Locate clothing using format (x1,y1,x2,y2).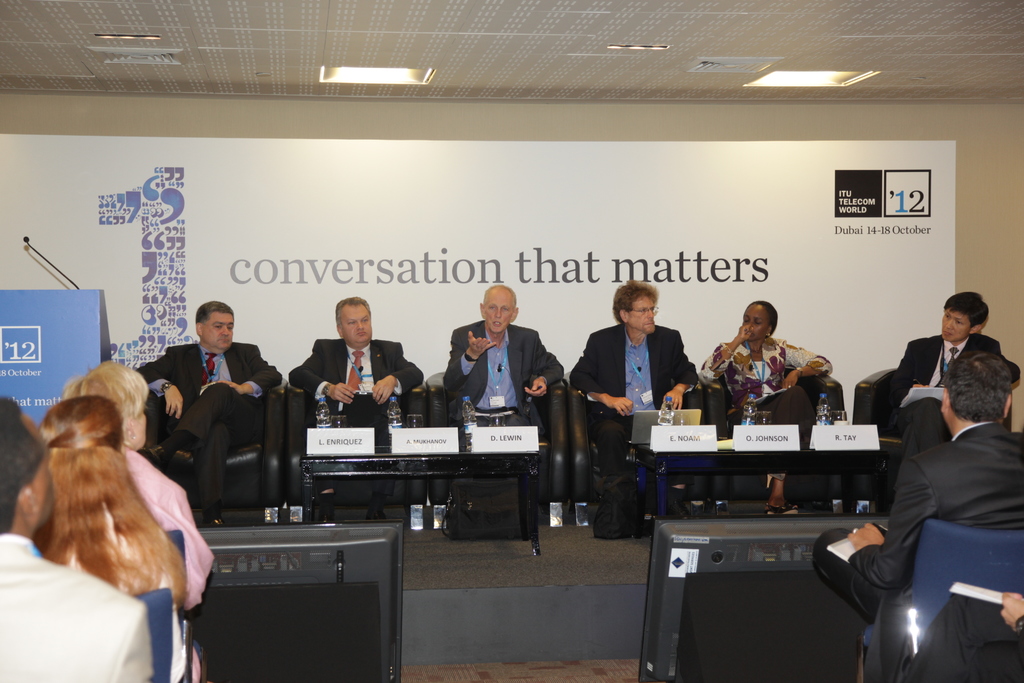
(312,332,399,436).
